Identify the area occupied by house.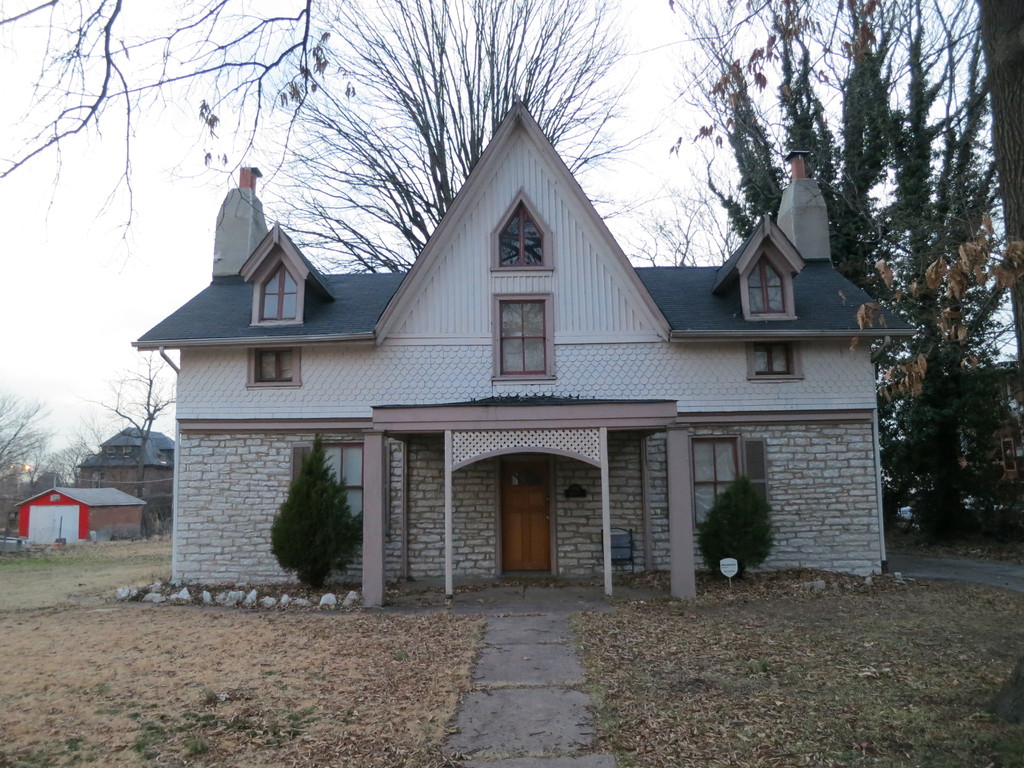
Area: {"left": 76, "top": 424, "right": 180, "bottom": 523}.
